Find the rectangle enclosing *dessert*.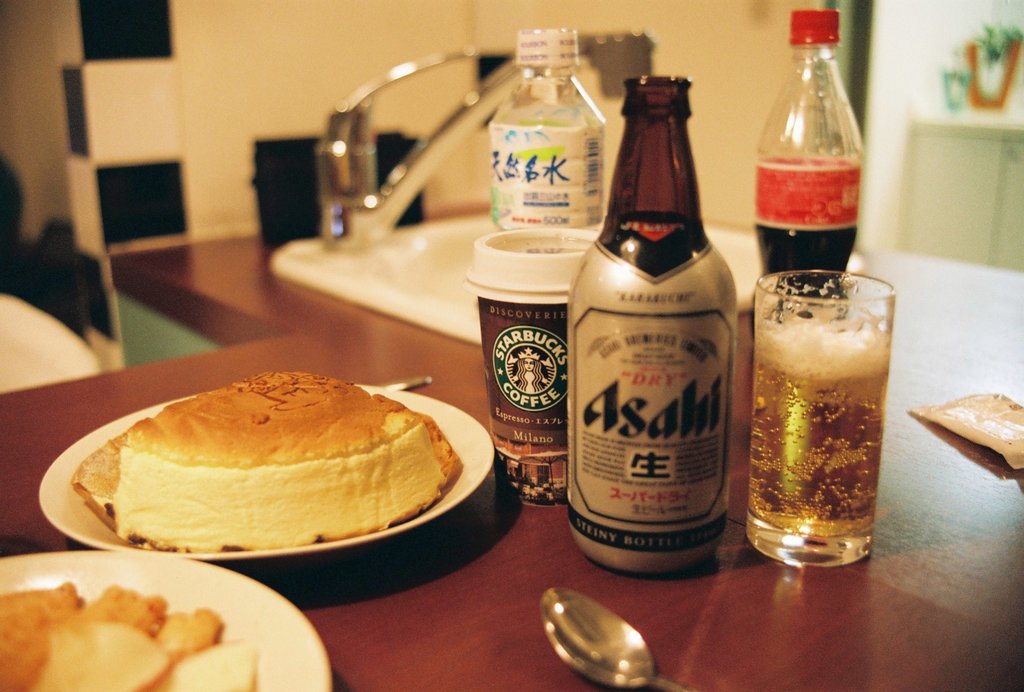
crop(67, 377, 476, 579).
